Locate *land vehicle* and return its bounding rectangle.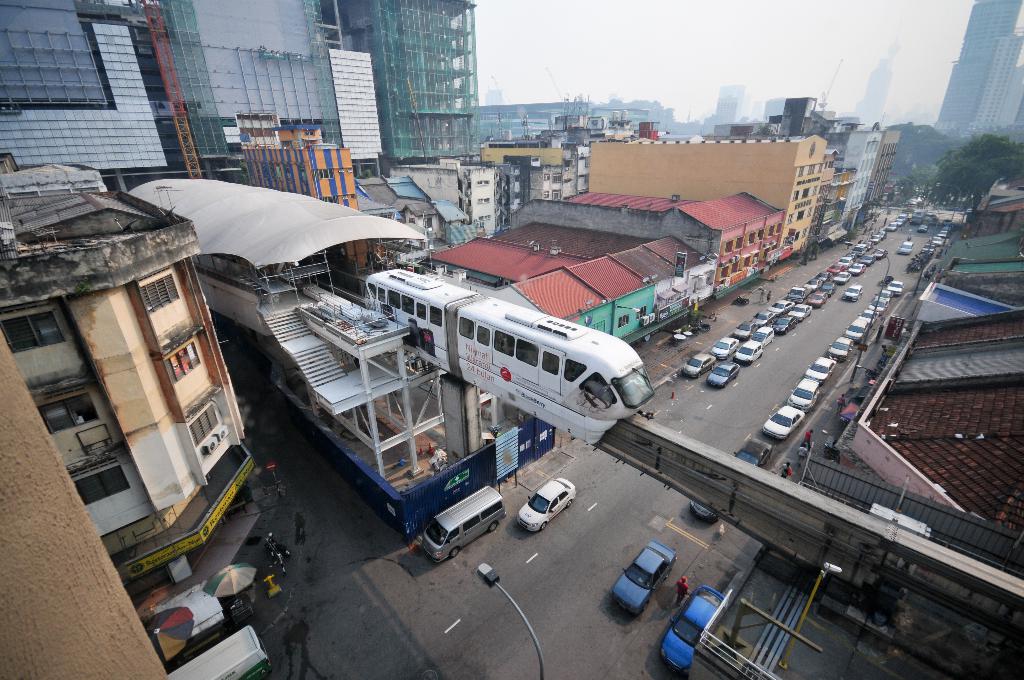
crop(876, 230, 887, 240).
